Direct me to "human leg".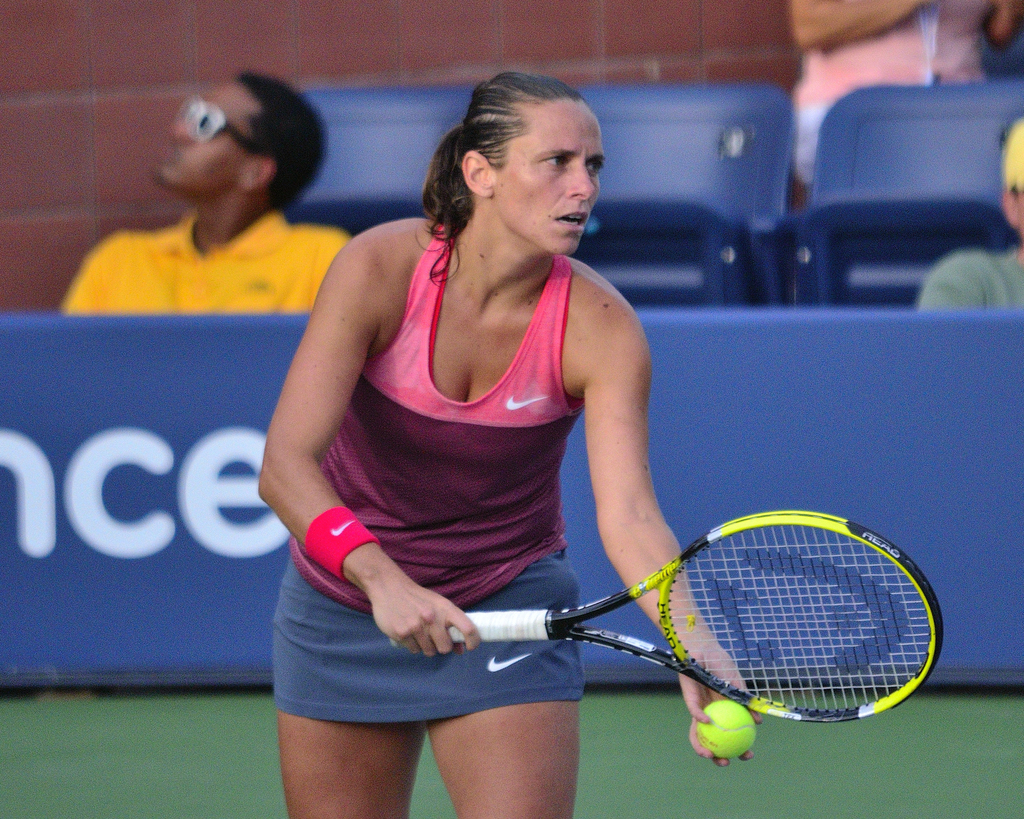
Direction: 270, 557, 427, 818.
